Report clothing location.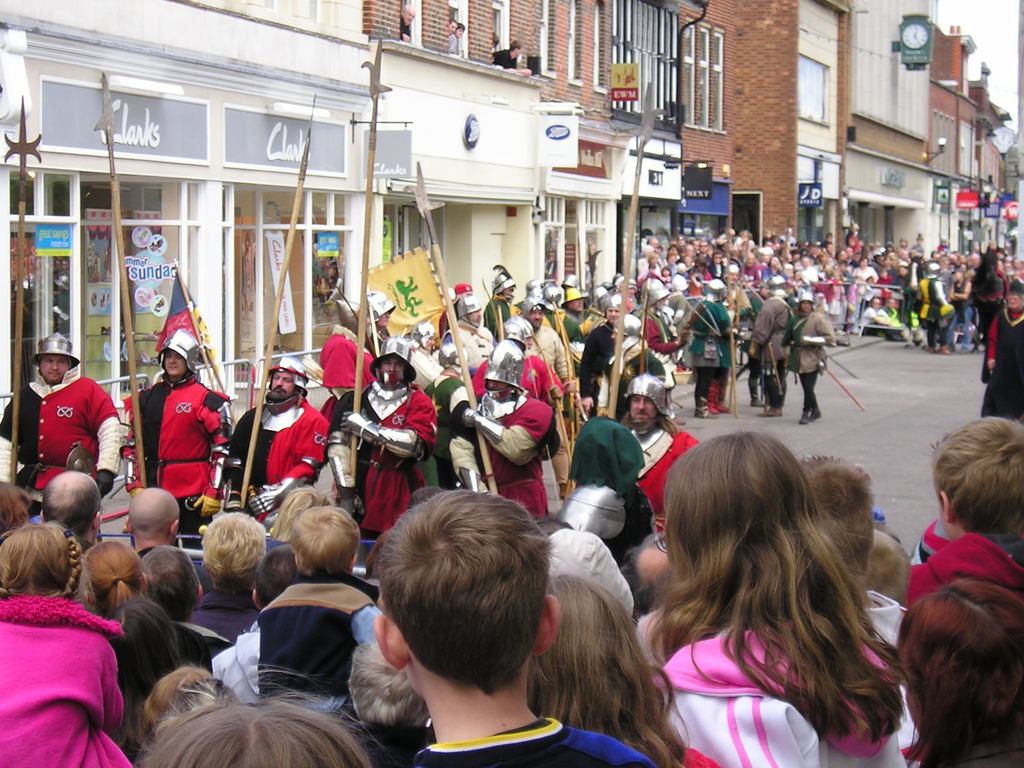
Report: locate(316, 325, 378, 410).
